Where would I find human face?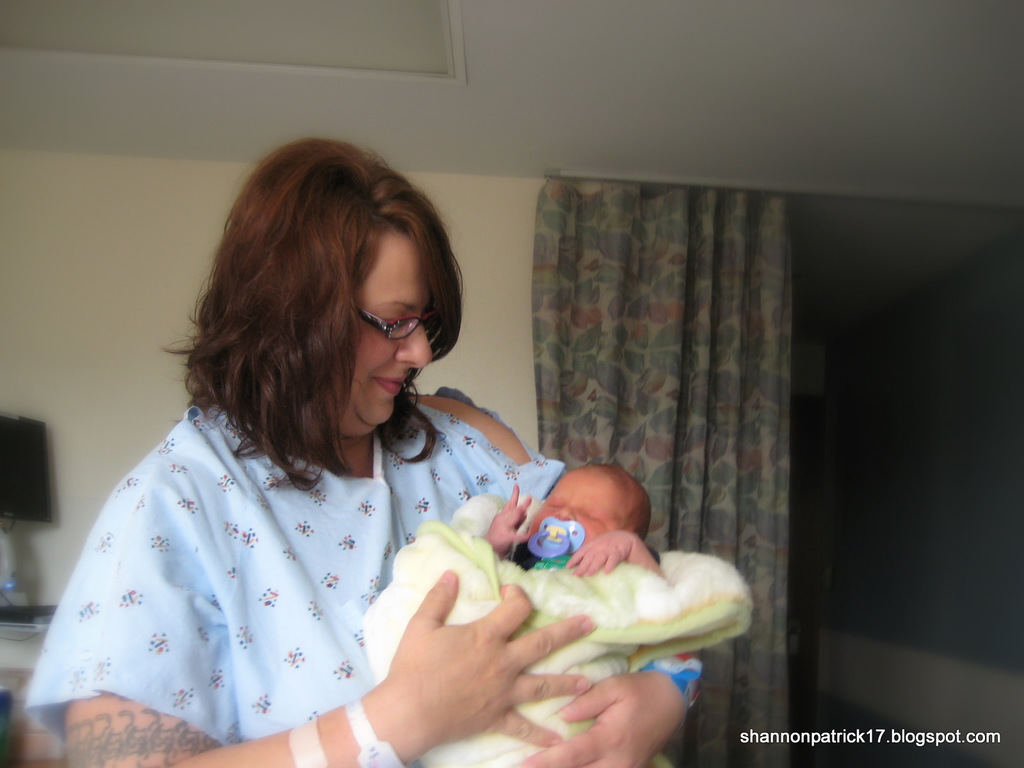
At 346, 232, 431, 437.
